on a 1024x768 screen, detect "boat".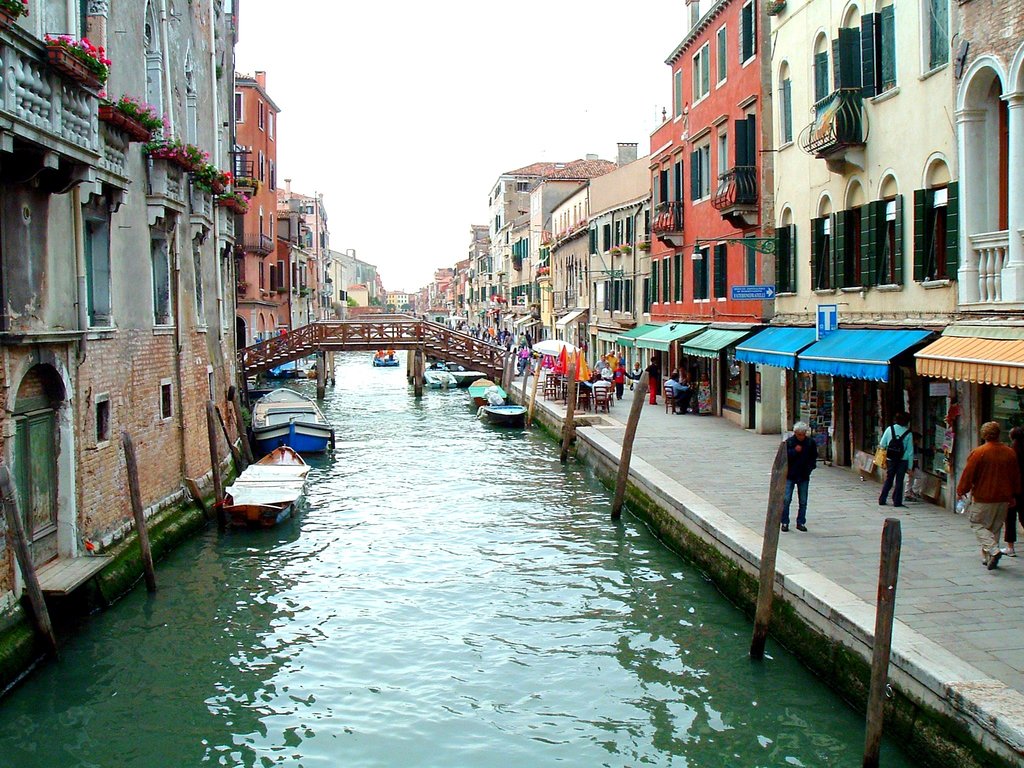
(251,382,341,454).
